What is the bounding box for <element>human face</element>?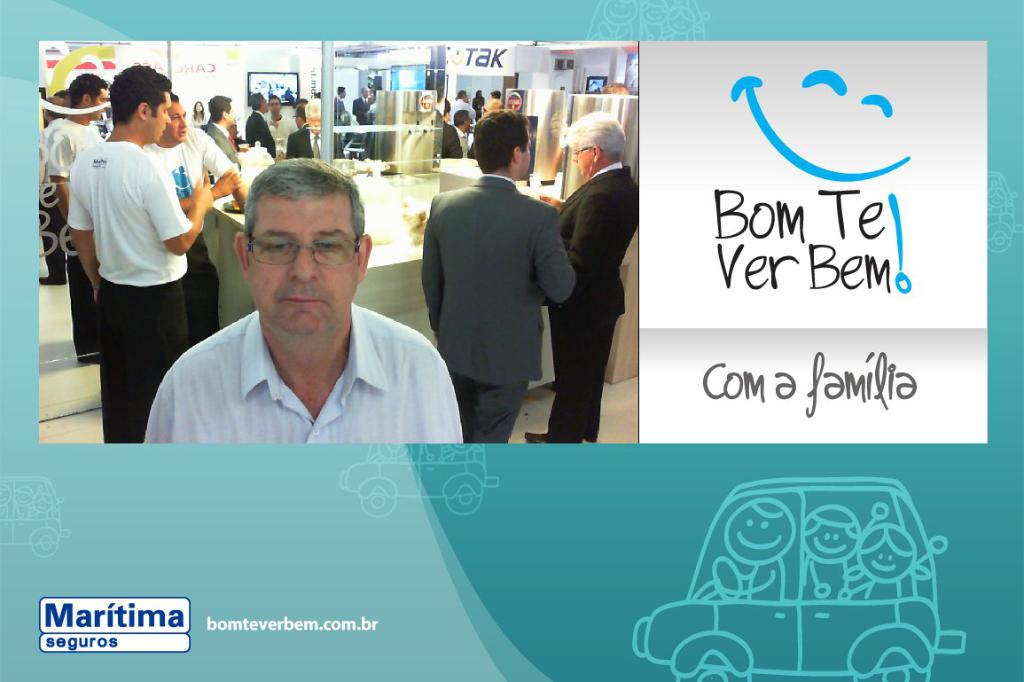
860,531,915,583.
